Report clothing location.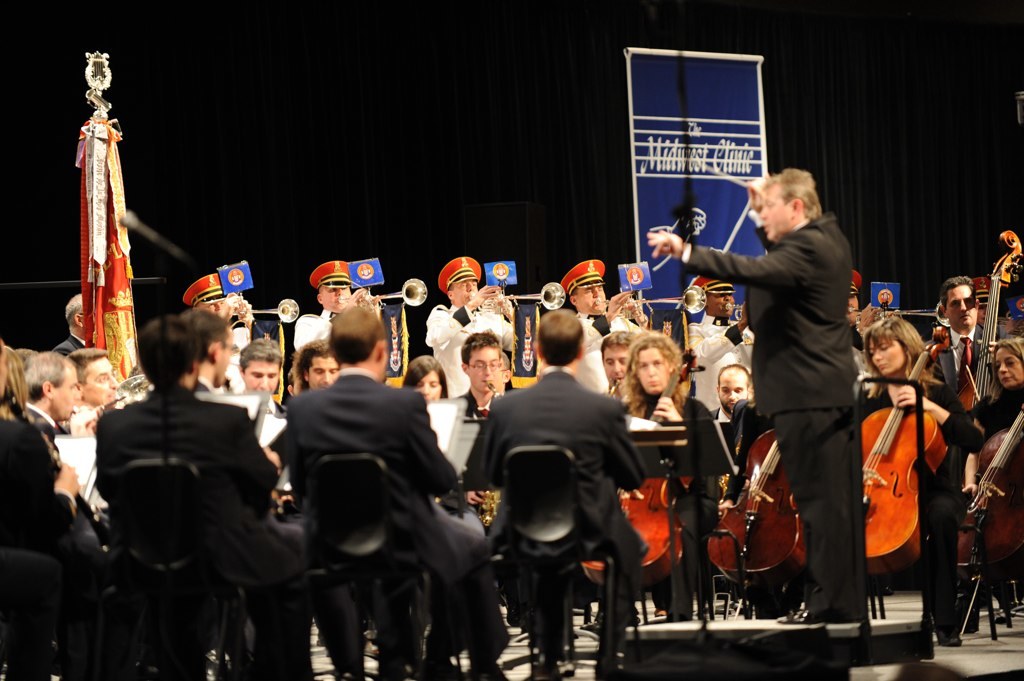
Report: {"left": 935, "top": 323, "right": 964, "bottom": 383}.
